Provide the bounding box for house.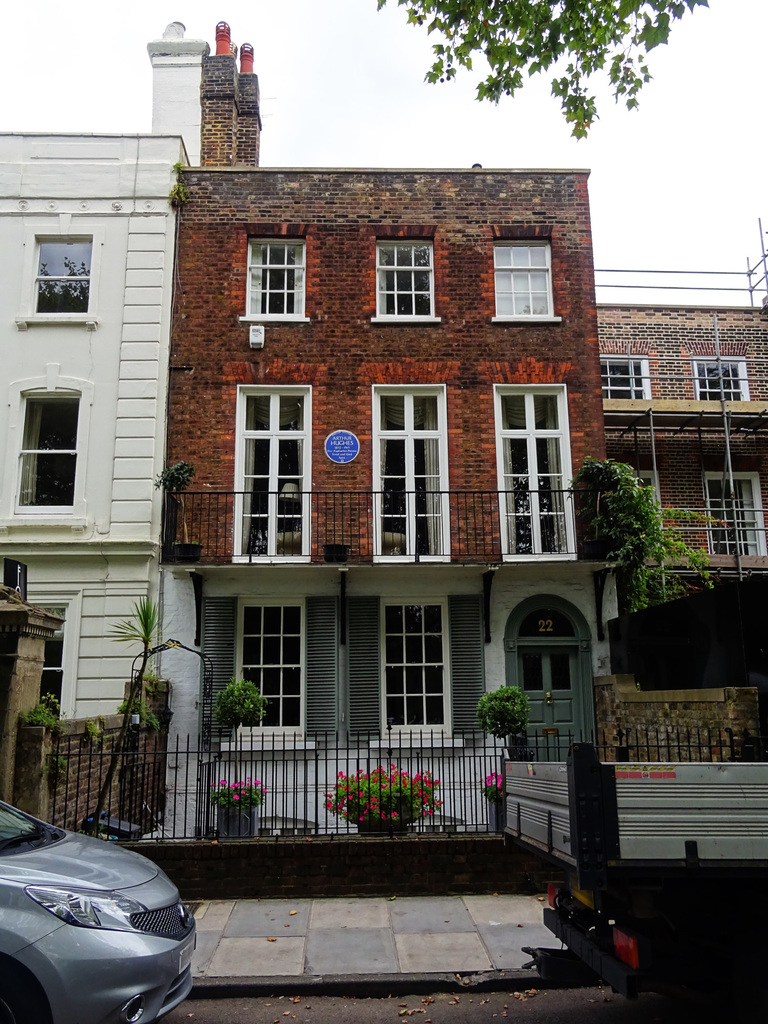
(left=0, top=20, right=198, bottom=839).
